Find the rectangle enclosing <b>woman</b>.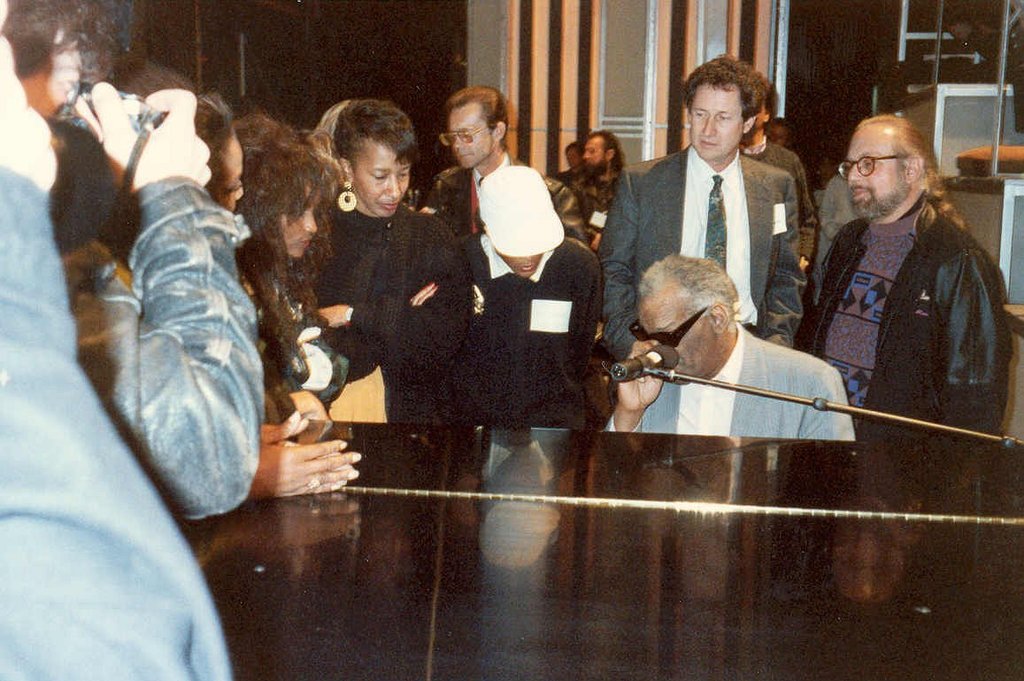
BBox(289, 108, 477, 437).
